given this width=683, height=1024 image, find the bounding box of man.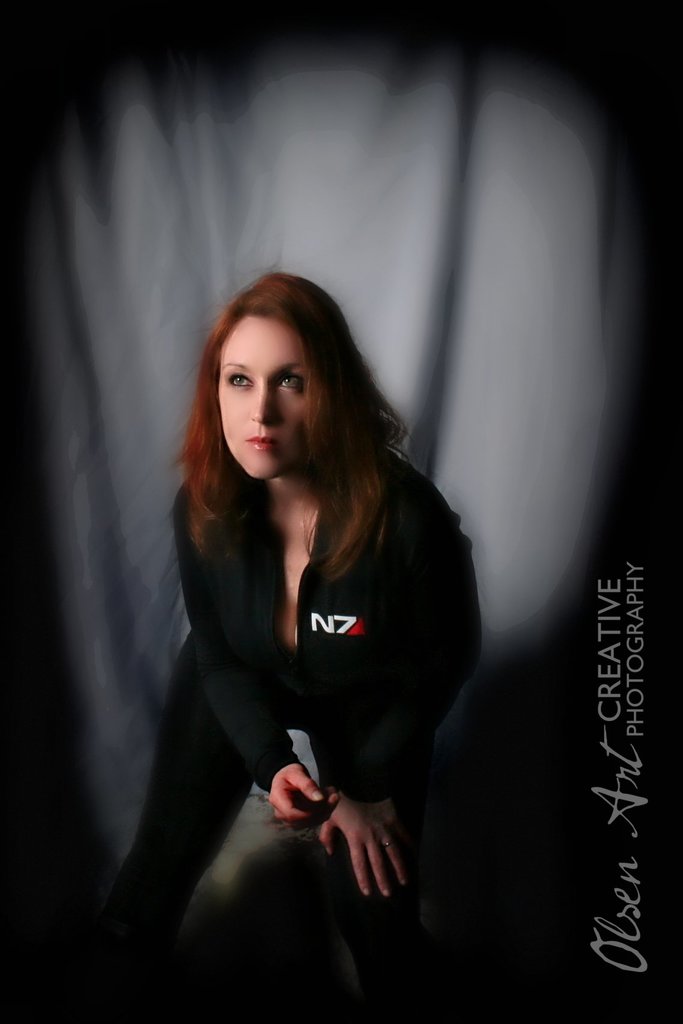
locate(106, 224, 513, 964).
